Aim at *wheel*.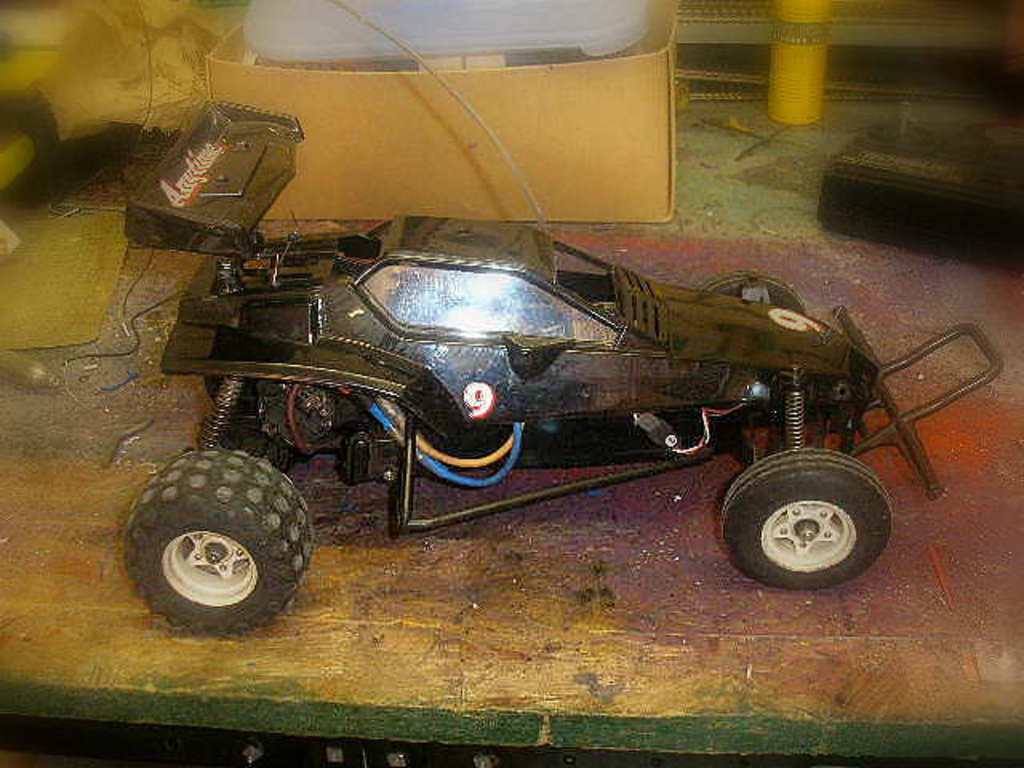
Aimed at 702:272:802:310.
